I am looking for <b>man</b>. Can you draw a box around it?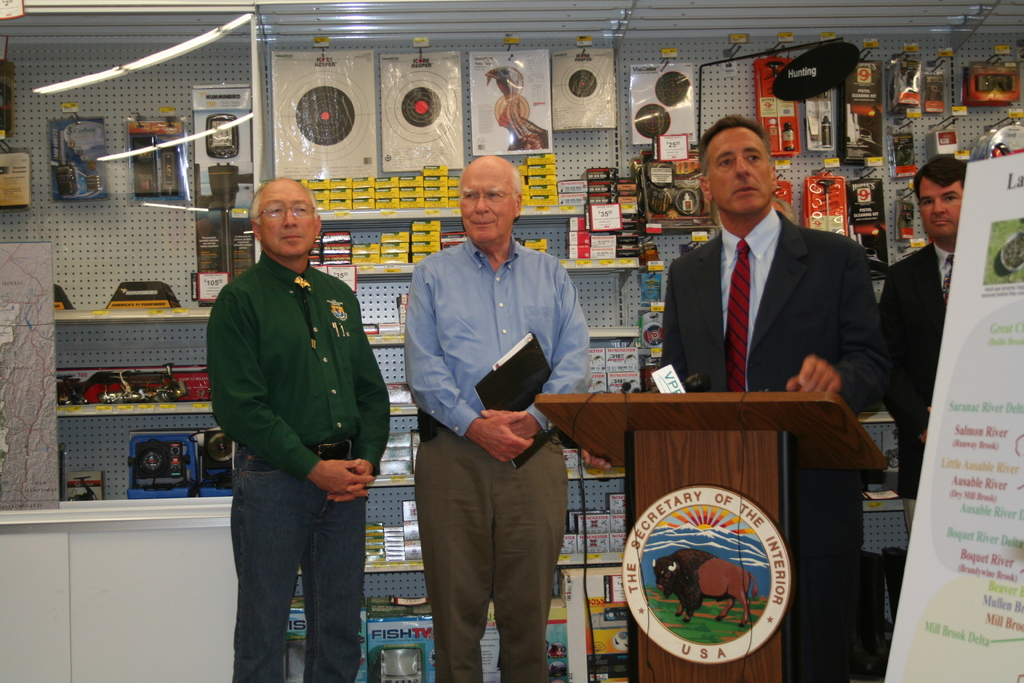
Sure, the bounding box is 200 169 388 665.
